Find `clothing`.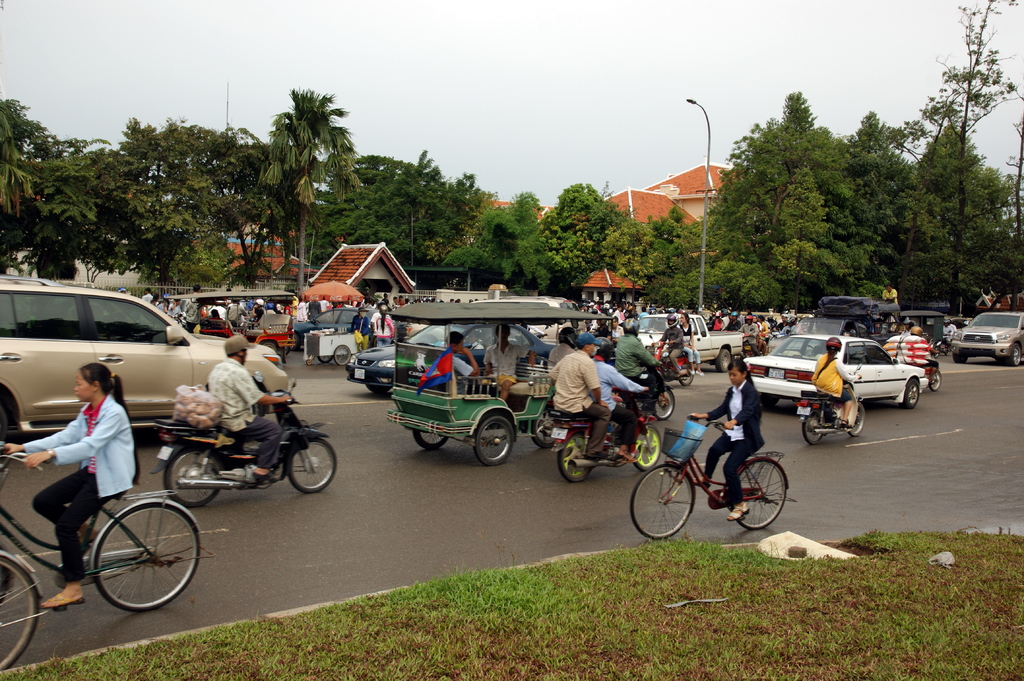
[476,341,536,392].
